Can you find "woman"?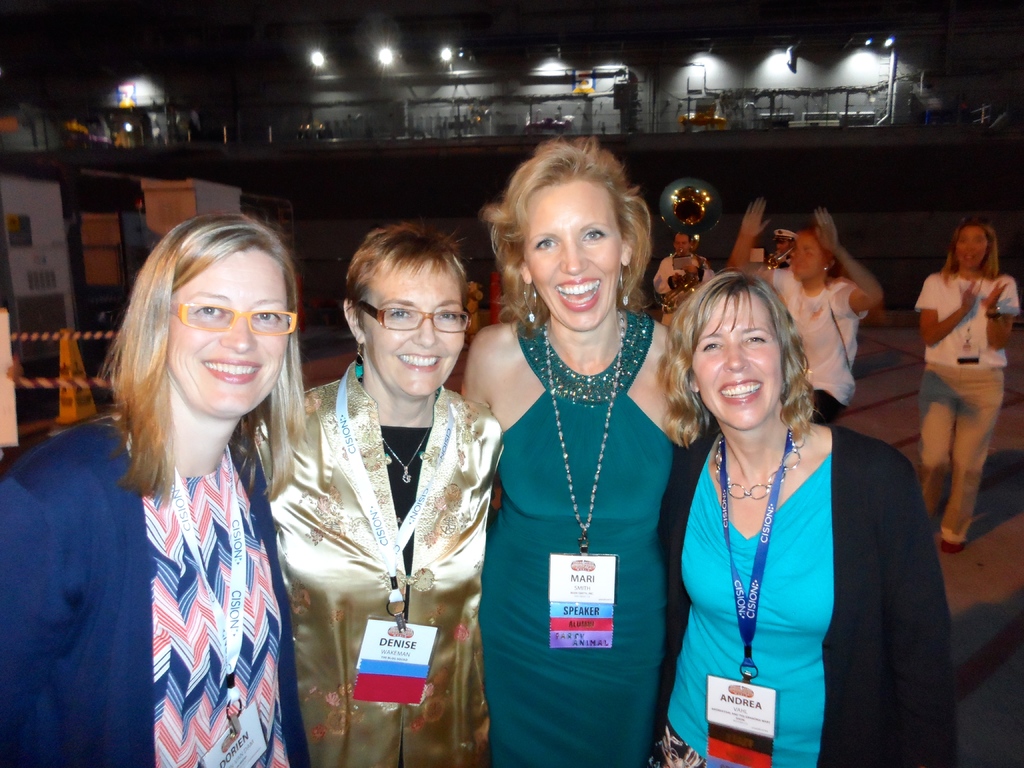
Yes, bounding box: <box>0,213,309,767</box>.
